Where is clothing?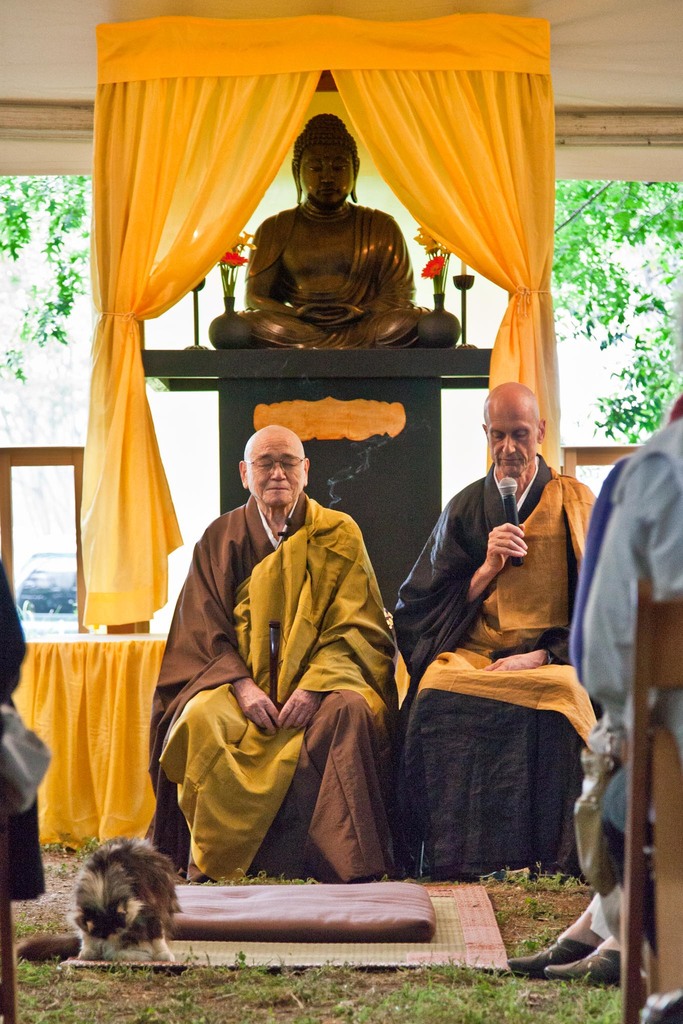
detection(237, 205, 432, 347).
